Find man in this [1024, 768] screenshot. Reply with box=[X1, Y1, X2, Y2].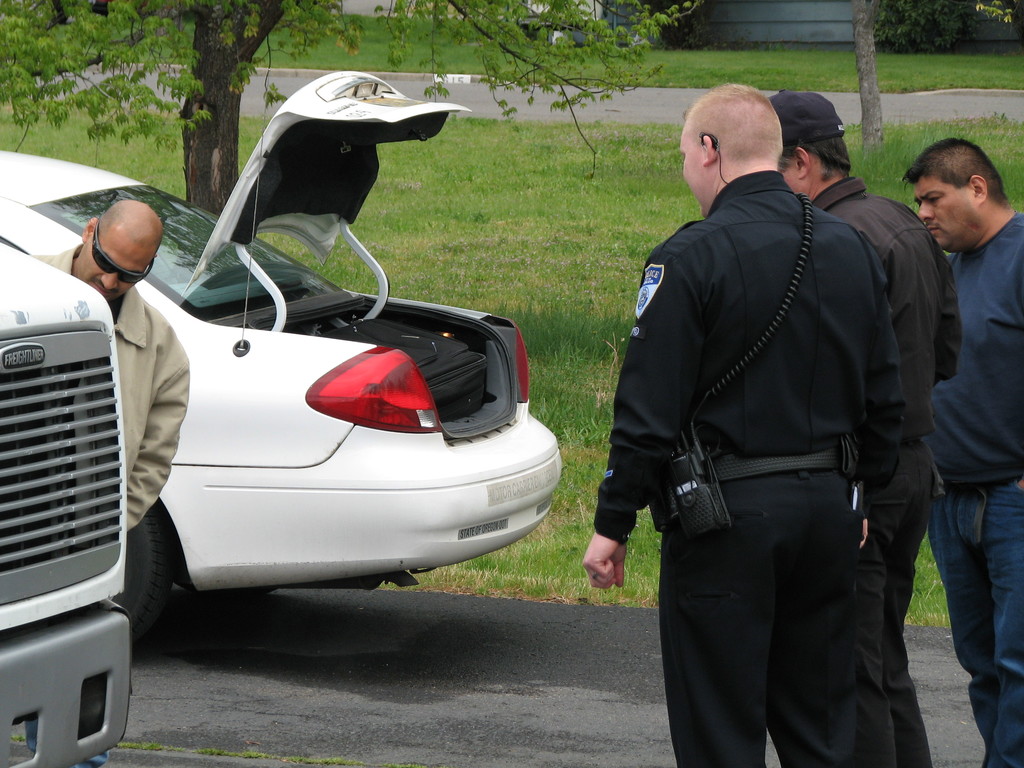
box=[24, 199, 190, 767].
